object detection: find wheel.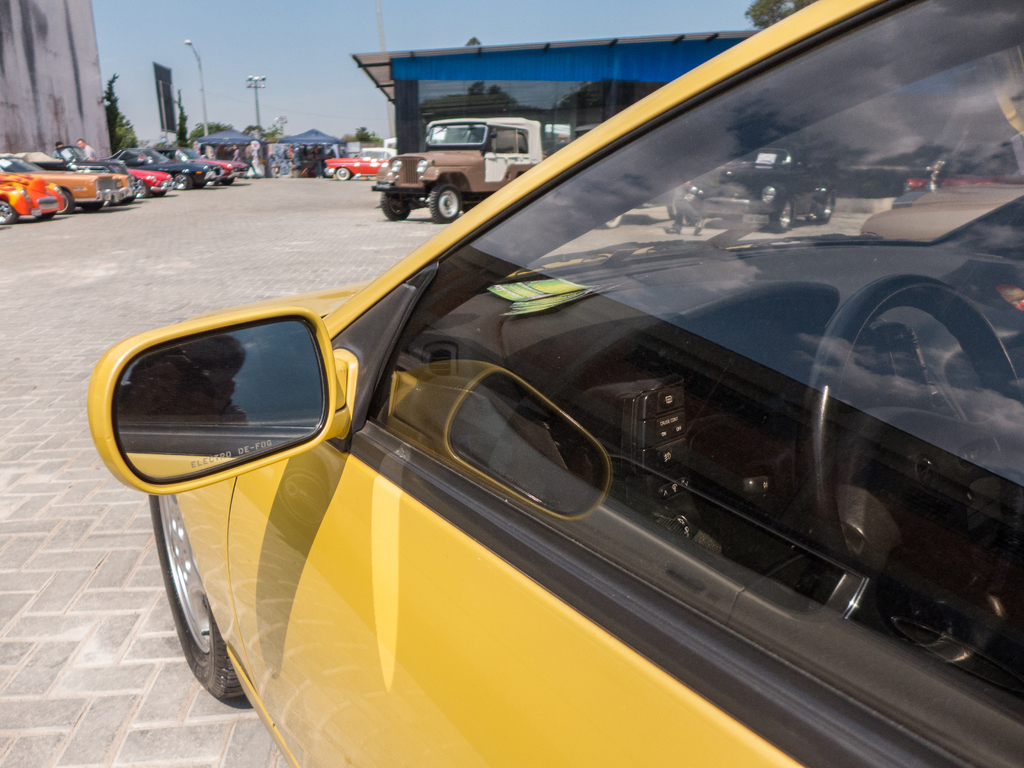
<box>173,173,190,193</box>.
